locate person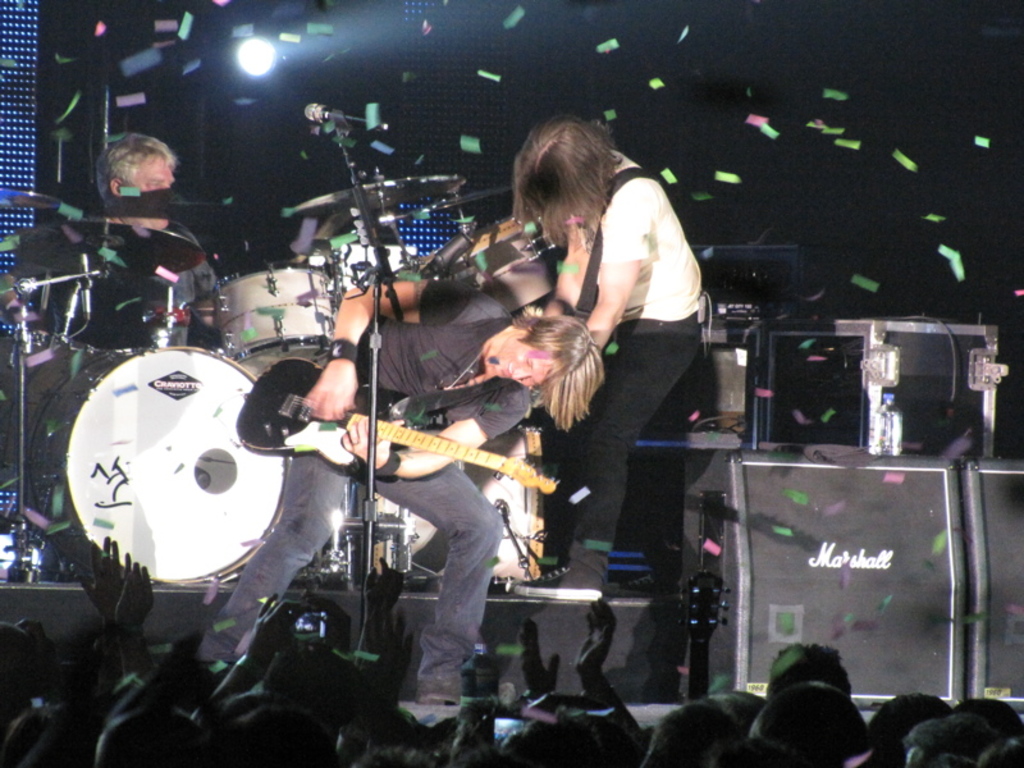
(539,113,716,603)
